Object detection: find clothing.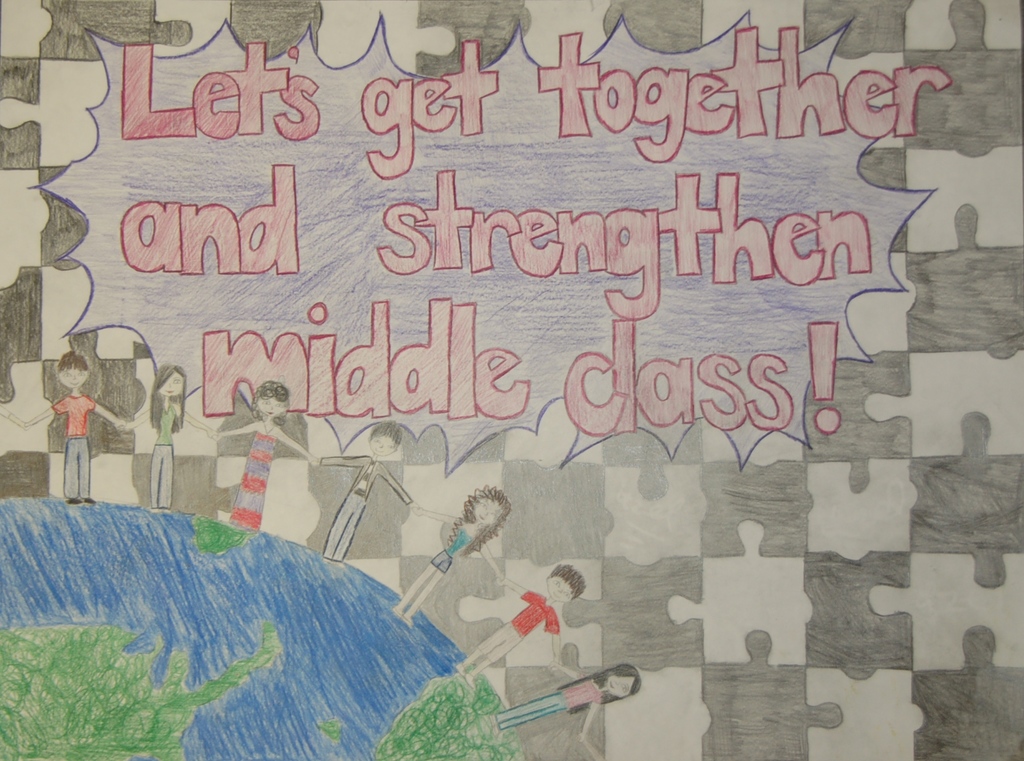
518/590/559/632.
